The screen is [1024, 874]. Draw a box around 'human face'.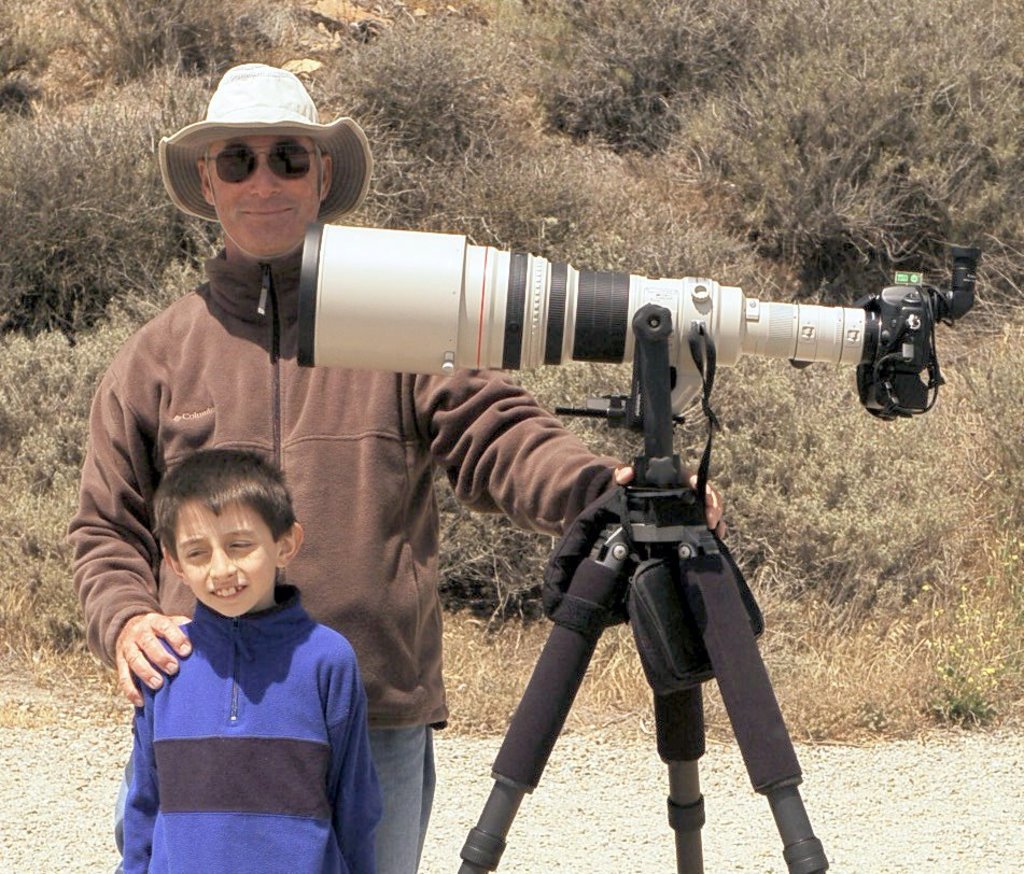
{"left": 173, "top": 502, "right": 272, "bottom": 617}.
